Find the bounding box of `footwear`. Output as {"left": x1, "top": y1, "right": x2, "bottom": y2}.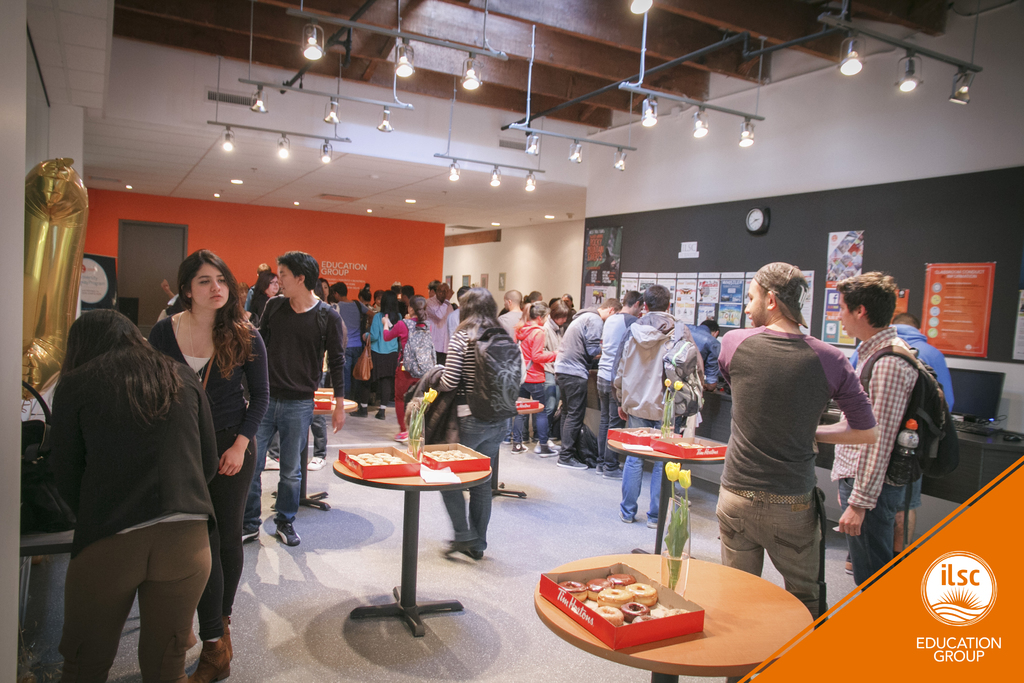
{"left": 187, "top": 617, "right": 237, "bottom": 682}.
